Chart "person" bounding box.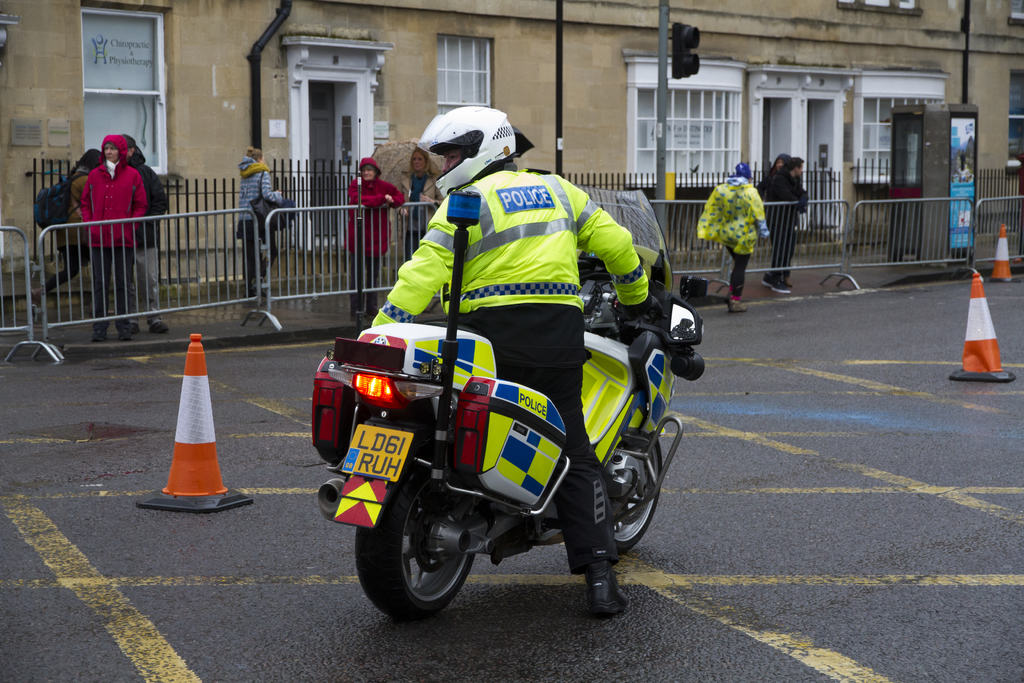
Charted: [395,147,444,263].
